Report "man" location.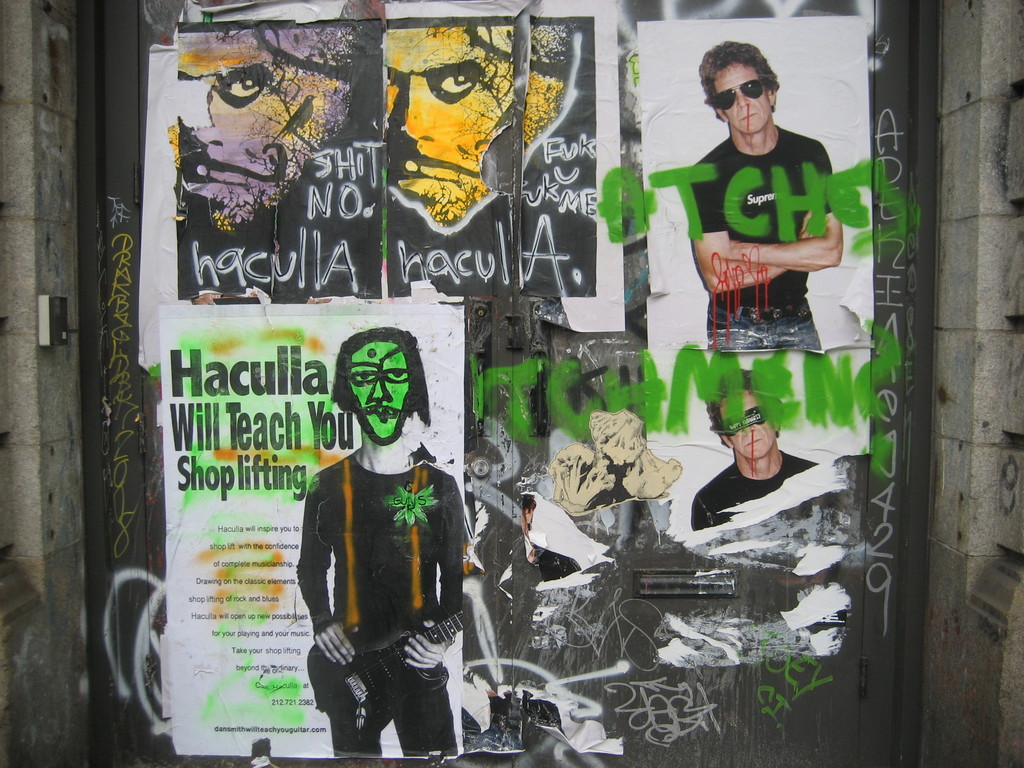
Report: box=[287, 323, 467, 765].
